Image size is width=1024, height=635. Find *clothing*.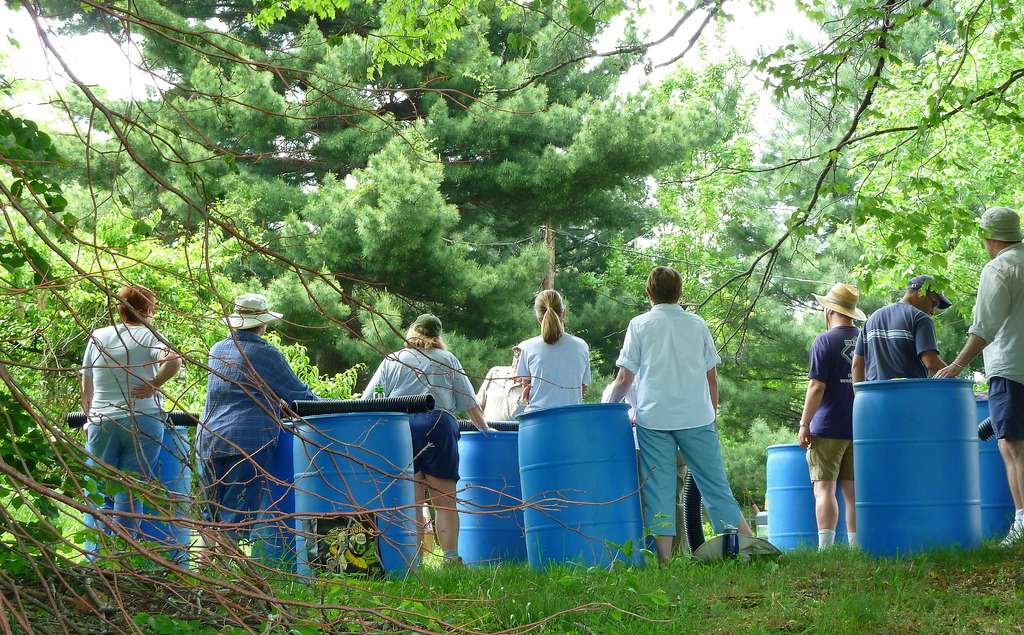
pyautogui.locateOnScreen(956, 245, 1023, 447).
